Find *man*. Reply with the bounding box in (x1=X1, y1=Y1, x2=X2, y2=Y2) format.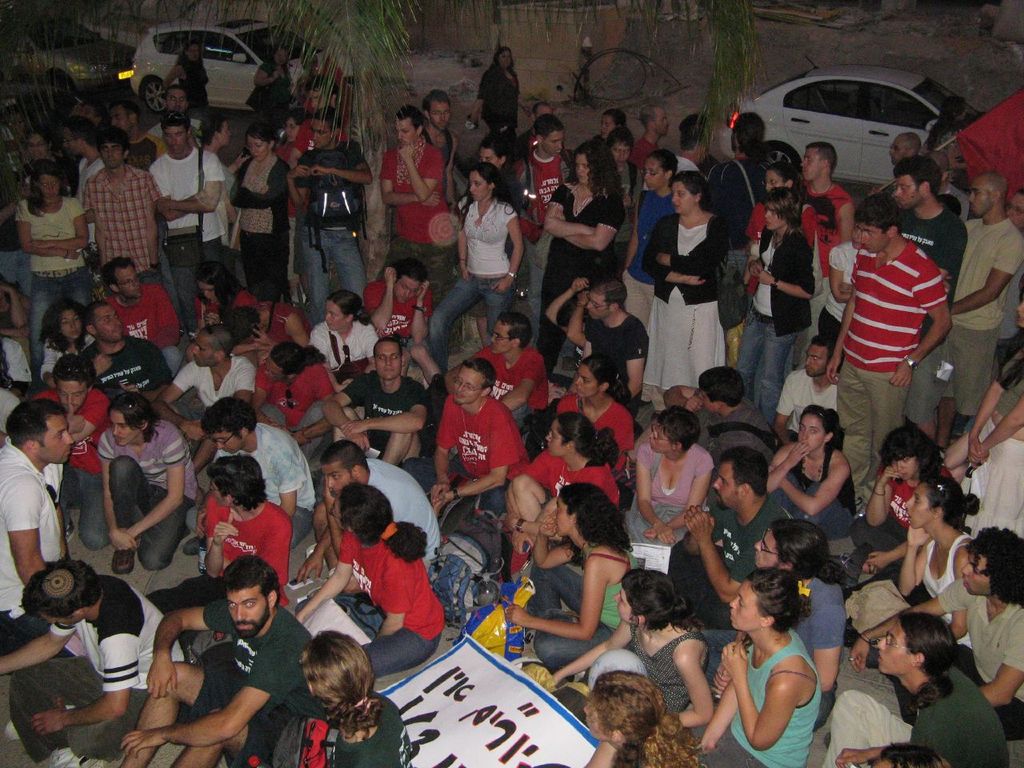
(x1=894, y1=157, x2=971, y2=449).
